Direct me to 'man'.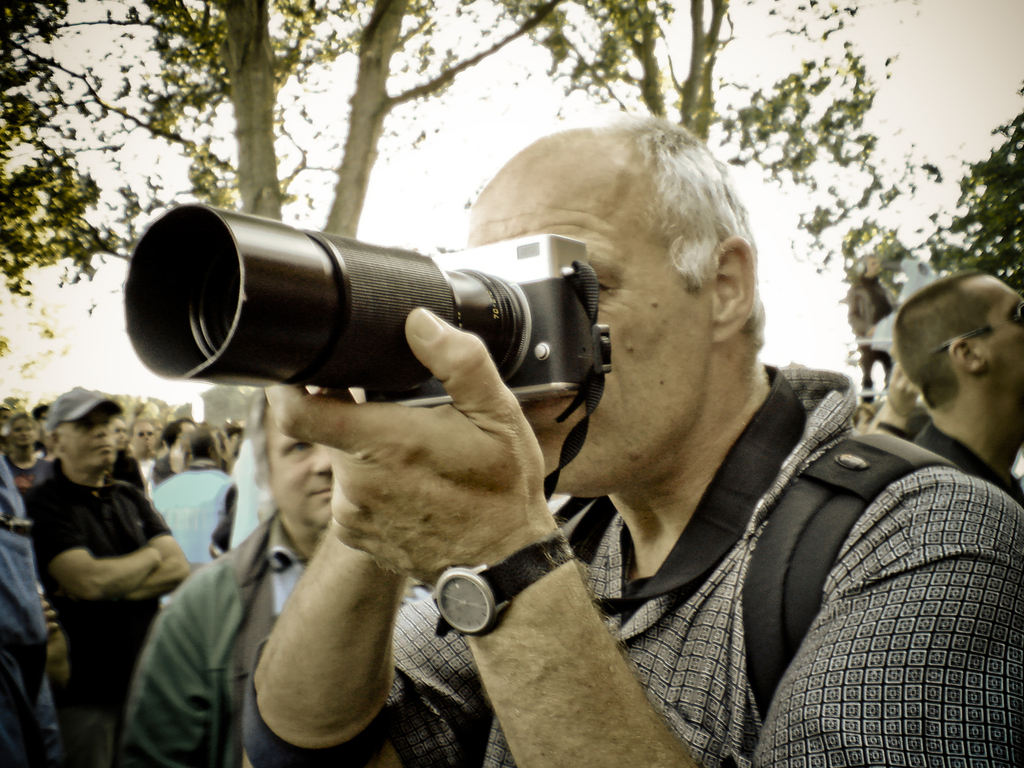
Direction: x1=903, y1=266, x2=1023, y2=500.
